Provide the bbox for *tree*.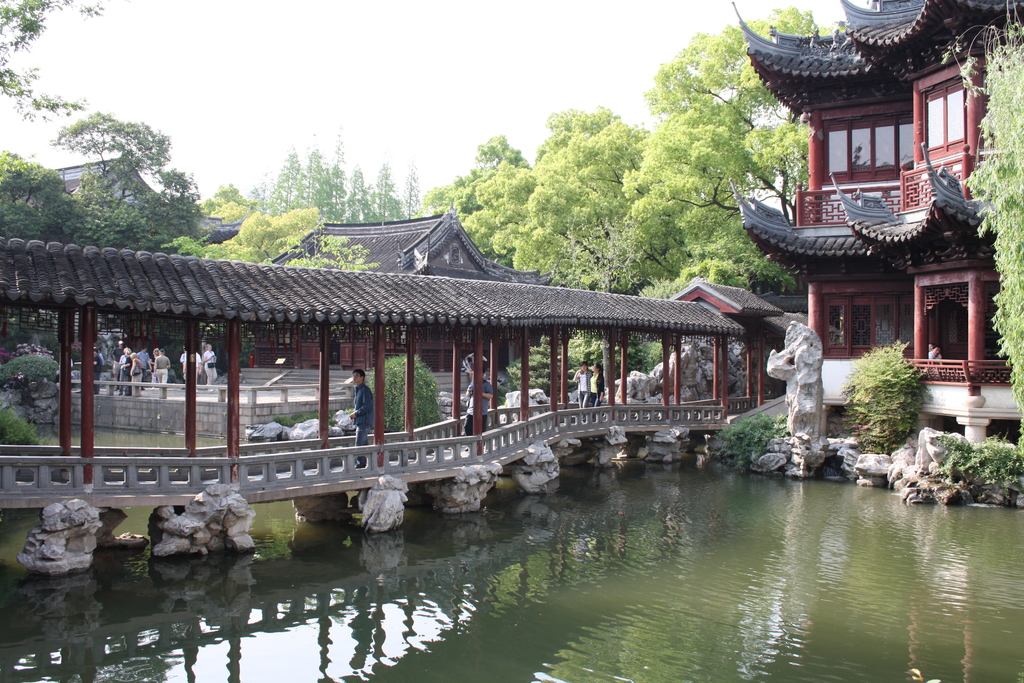
bbox=(220, 186, 244, 202).
